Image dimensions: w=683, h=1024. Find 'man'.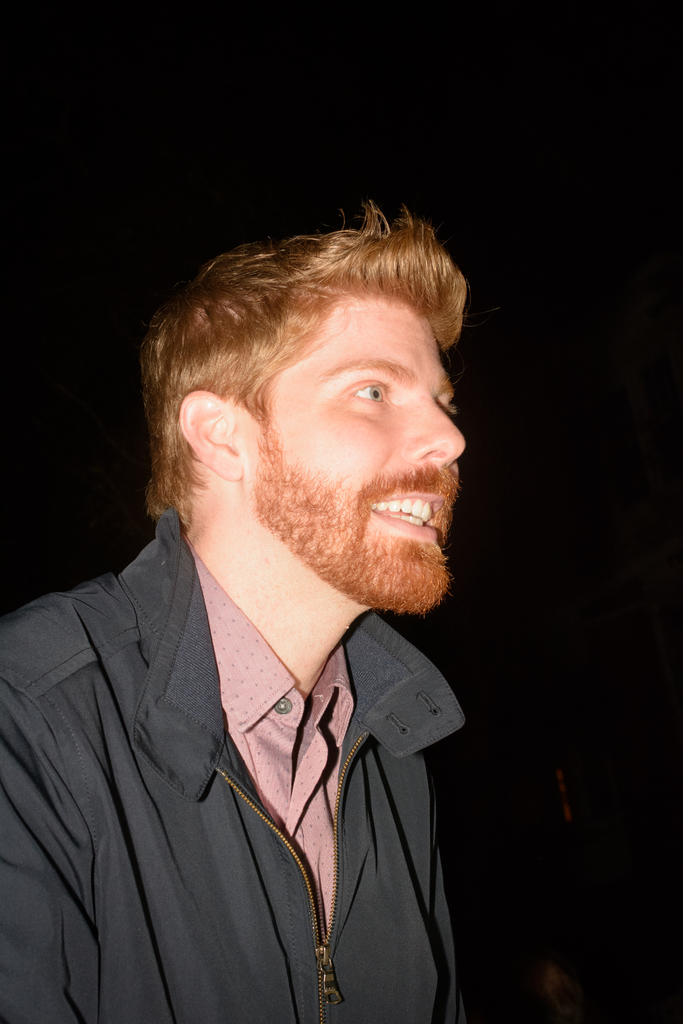
[x1=9, y1=183, x2=541, y2=1023].
